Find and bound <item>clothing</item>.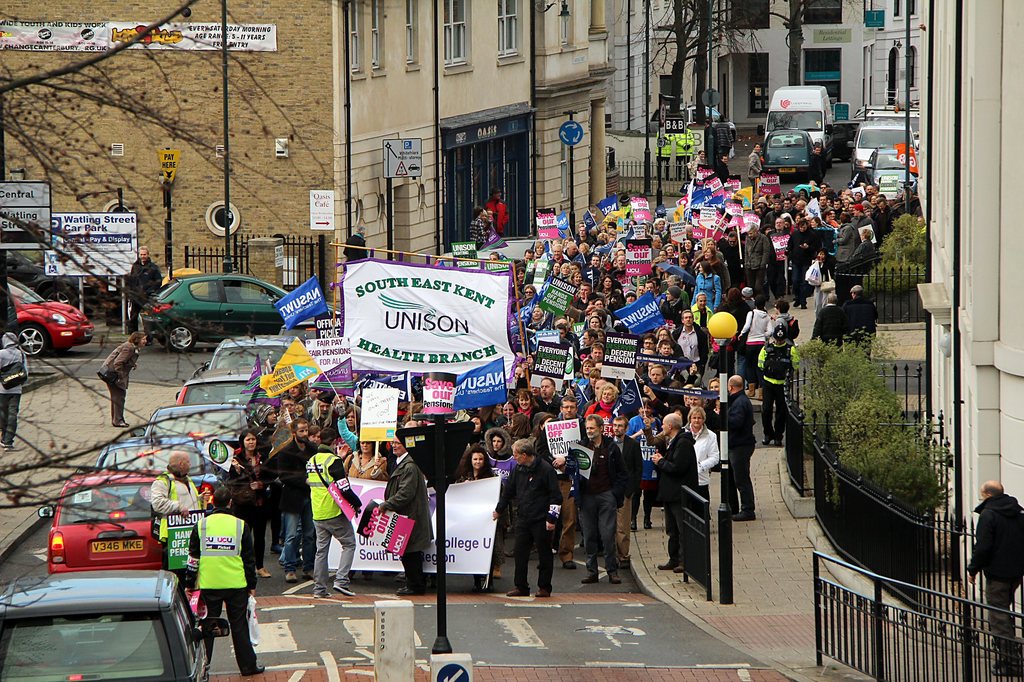
Bound: box(339, 239, 365, 265).
